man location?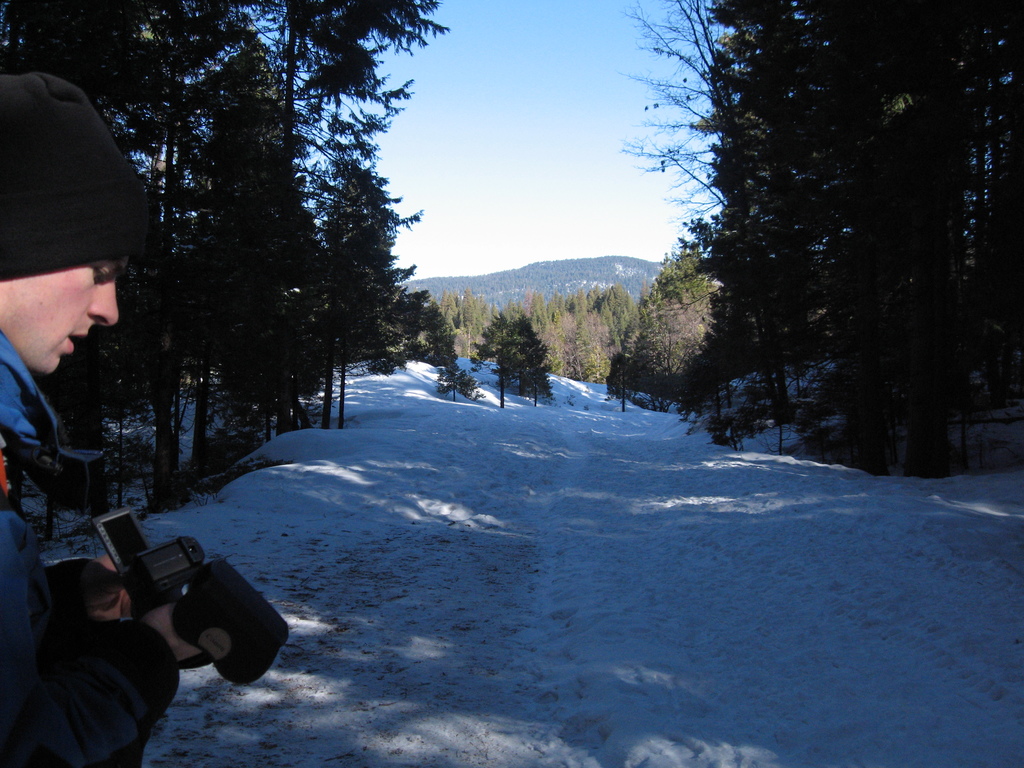
BBox(0, 75, 200, 767)
